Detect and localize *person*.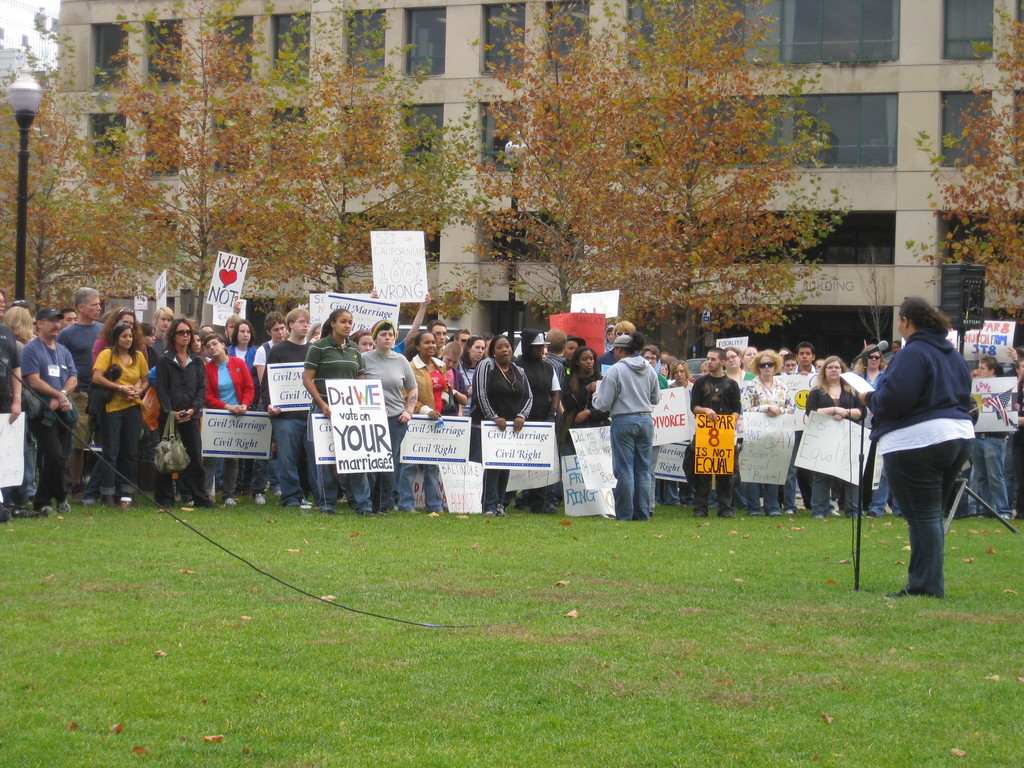
Localized at 513:328:566:509.
